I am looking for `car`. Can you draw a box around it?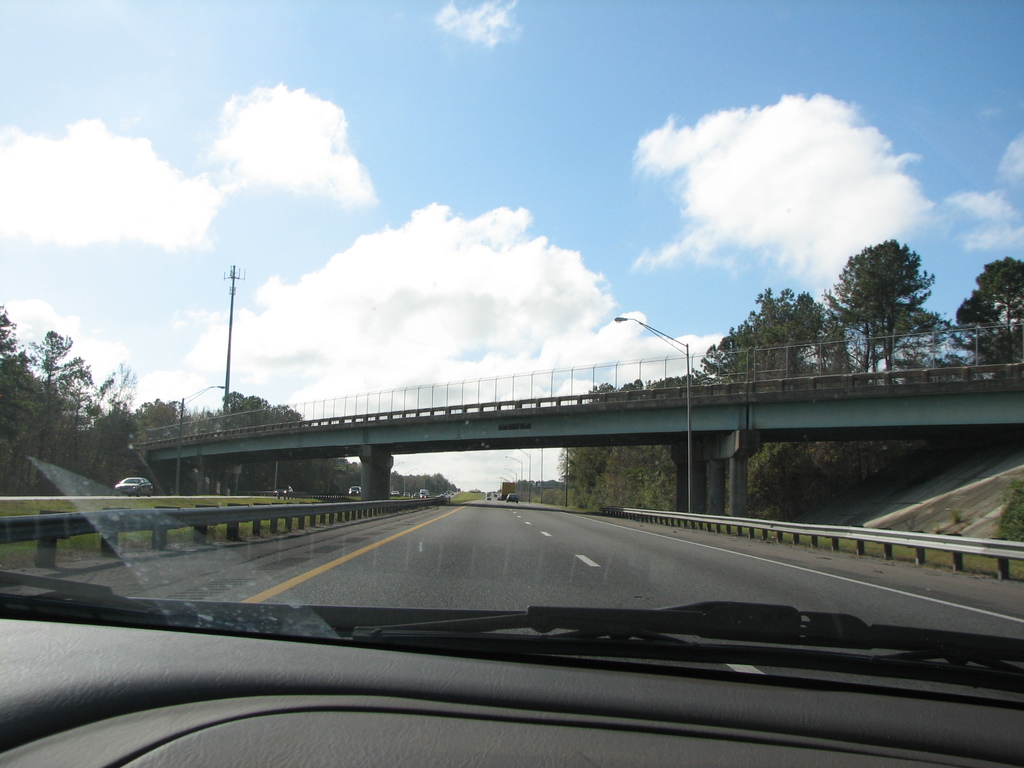
Sure, the bounding box is bbox=(505, 495, 518, 505).
